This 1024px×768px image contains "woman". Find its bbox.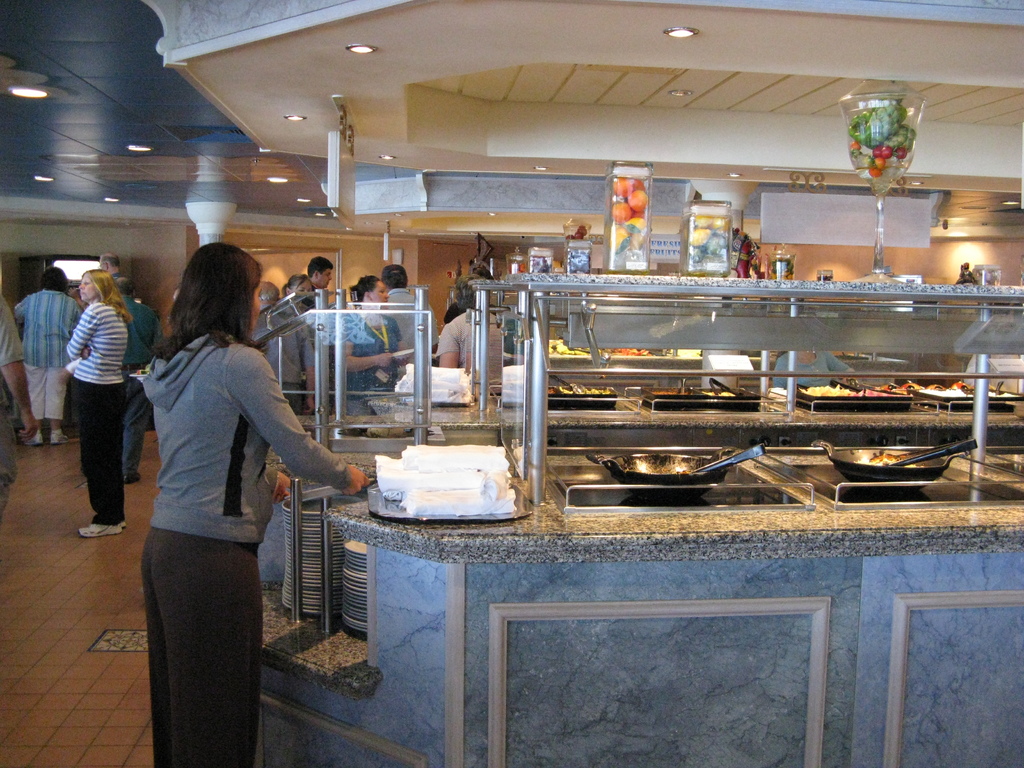
[337, 271, 412, 420].
